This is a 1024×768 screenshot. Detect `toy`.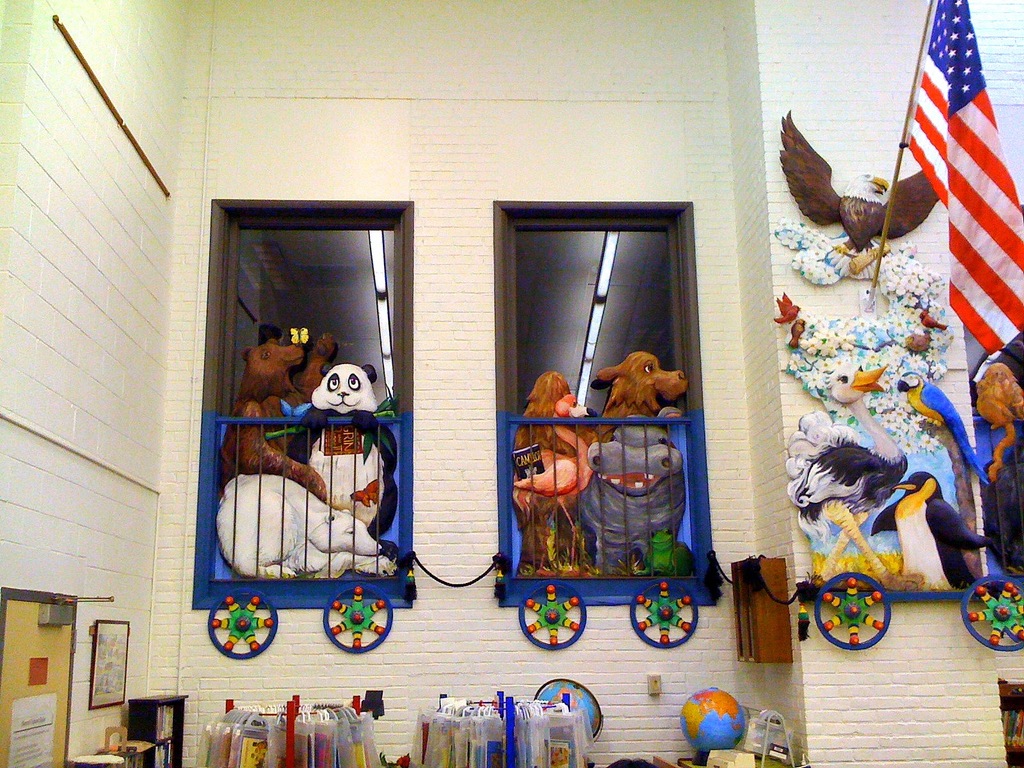
967,355,1023,507.
